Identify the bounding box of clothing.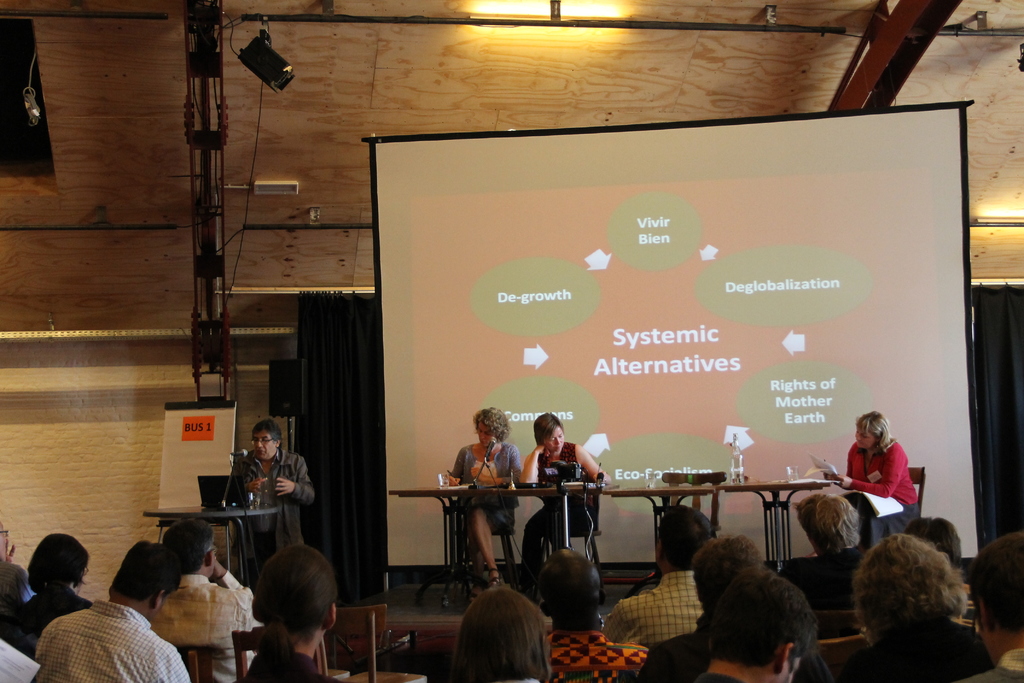
<box>244,649,343,682</box>.
